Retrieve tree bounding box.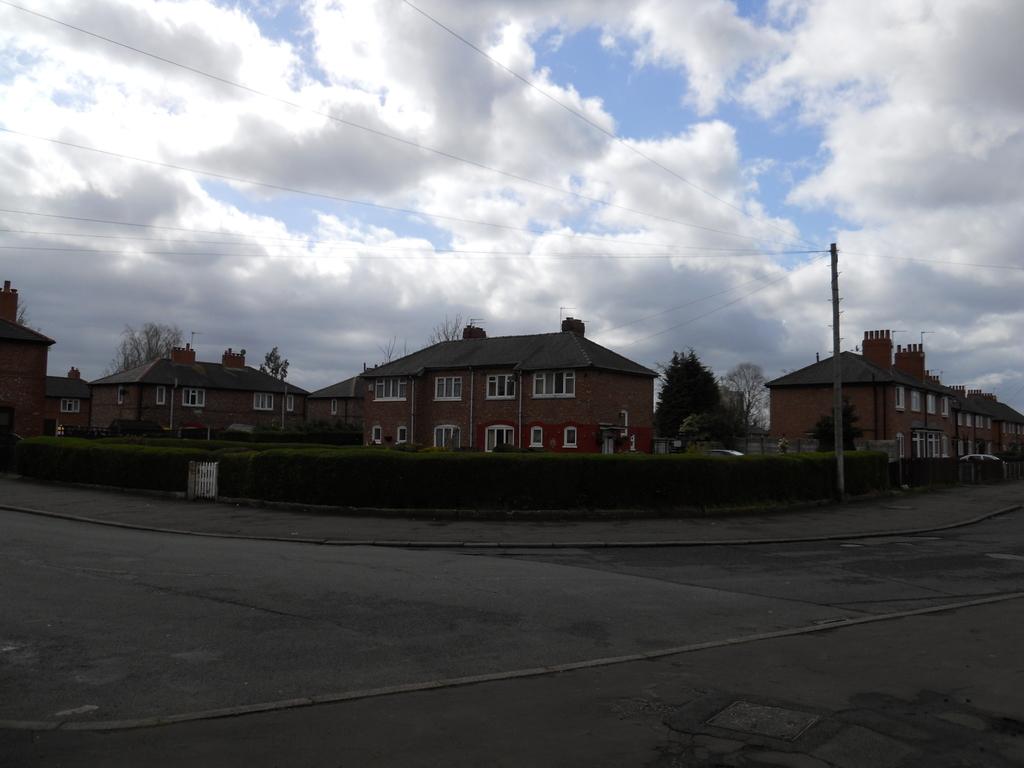
Bounding box: select_region(113, 323, 175, 374).
